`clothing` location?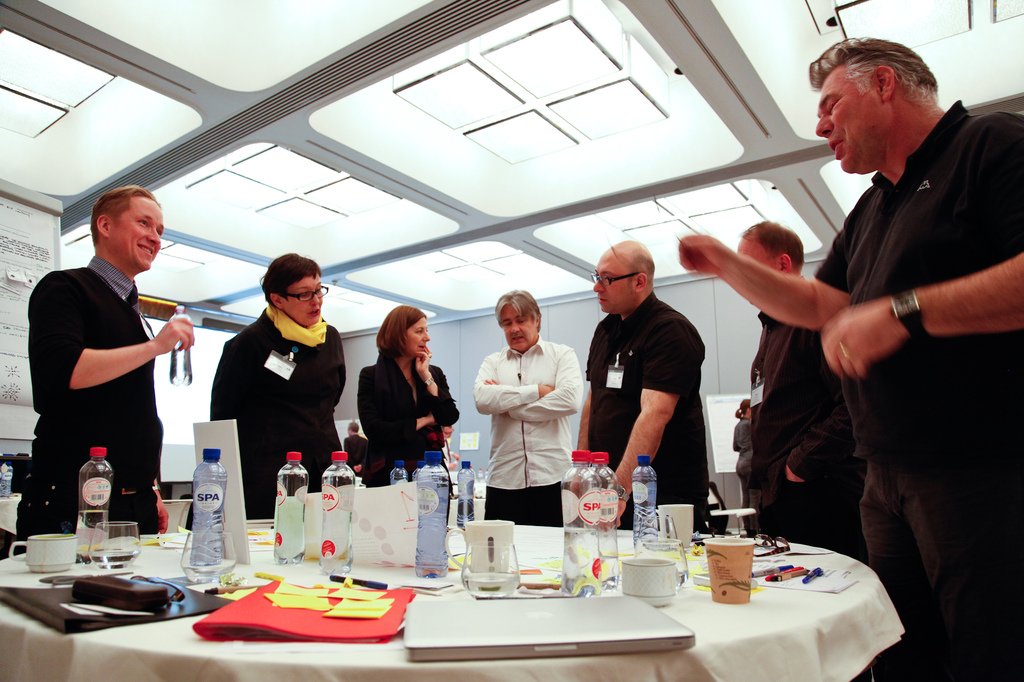
[347, 433, 366, 476]
